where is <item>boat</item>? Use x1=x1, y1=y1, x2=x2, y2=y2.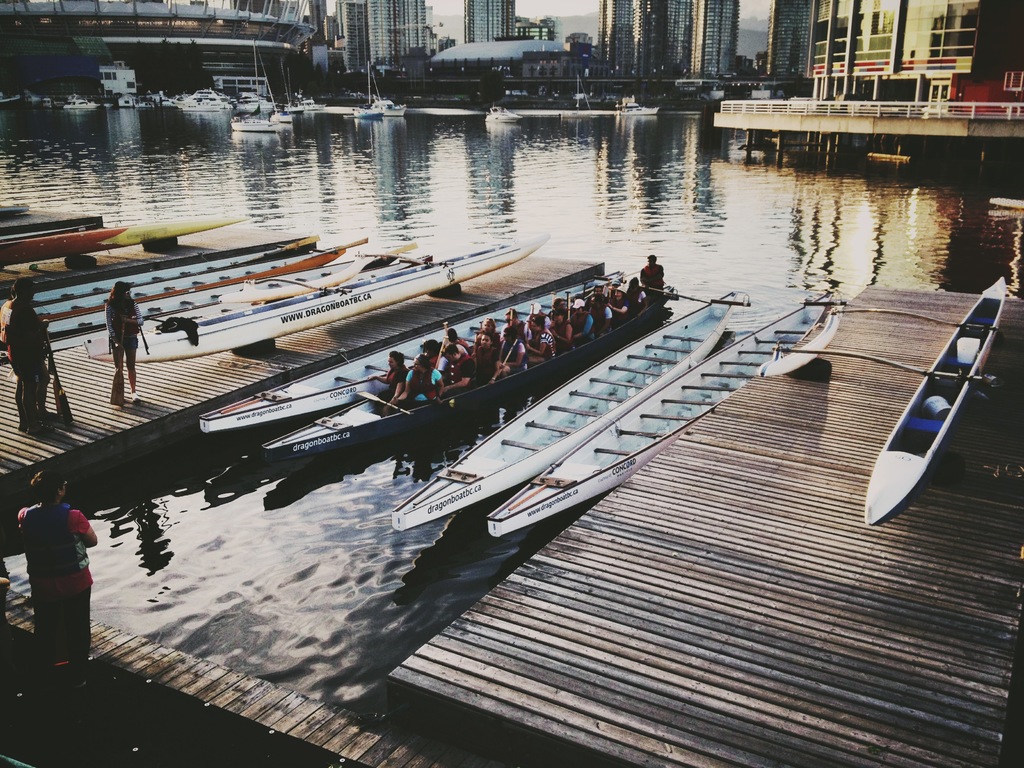
x1=484, y1=101, x2=524, y2=121.
